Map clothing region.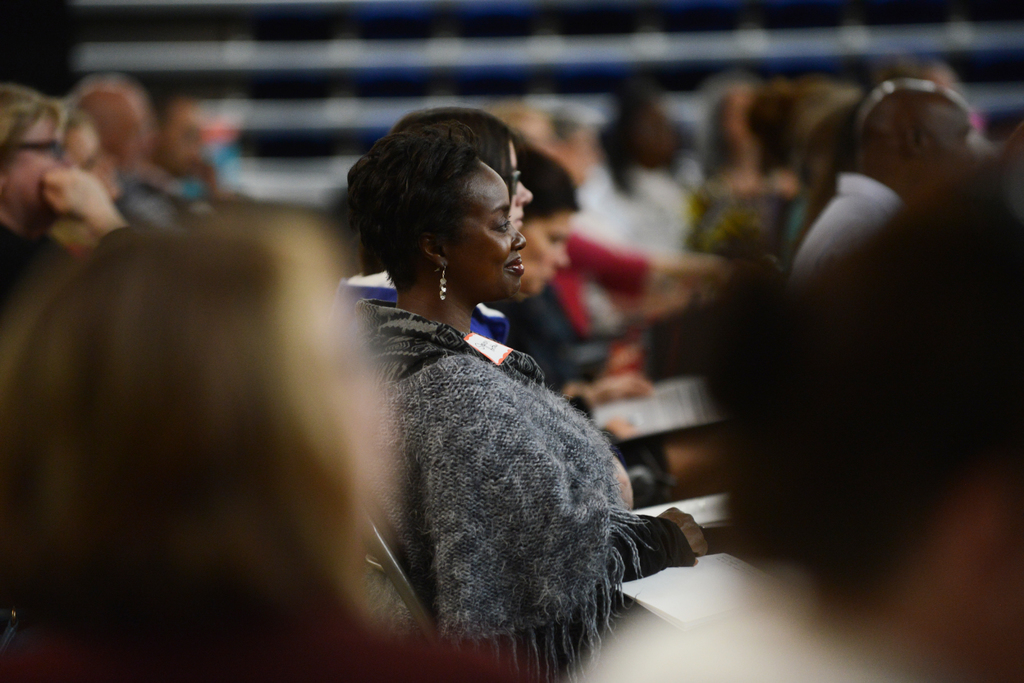
Mapped to {"left": 579, "top": 156, "right": 694, "bottom": 247}.
